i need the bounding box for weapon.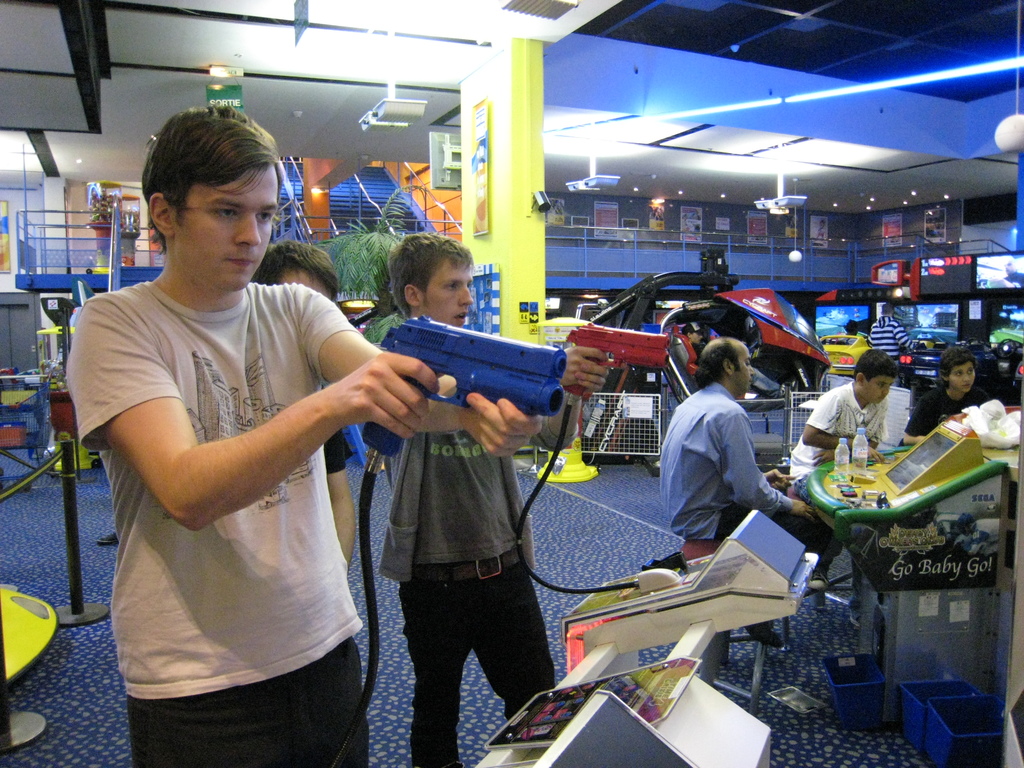
Here it is: (360,316,566,456).
